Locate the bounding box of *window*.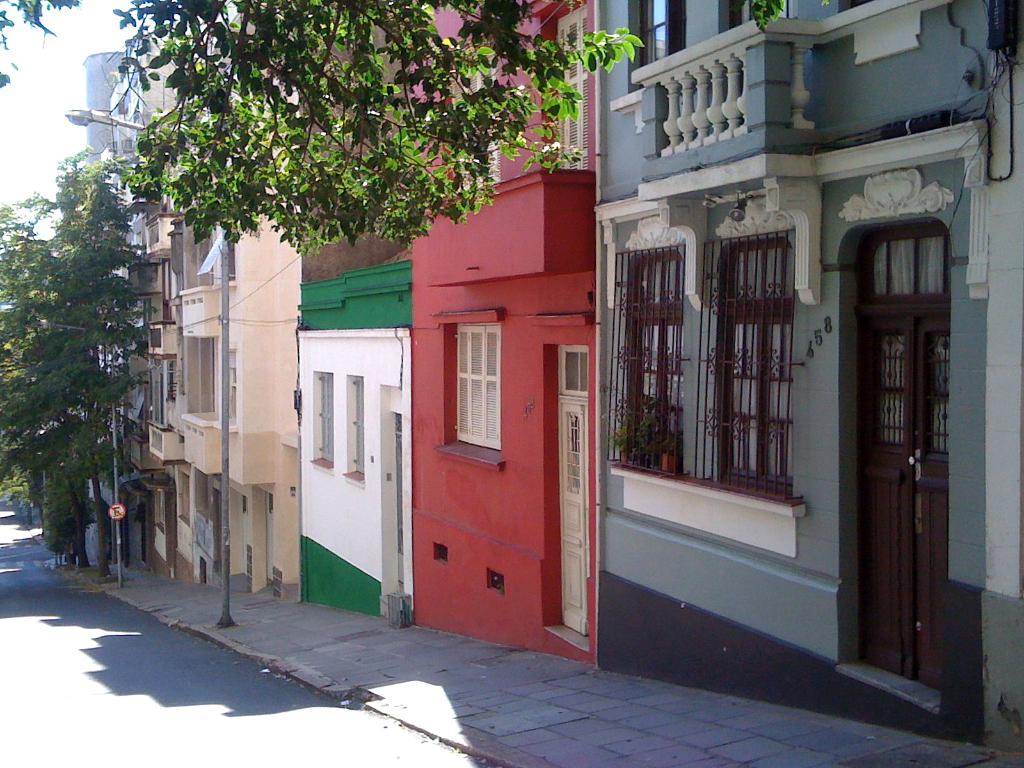
Bounding box: bbox=[721, 234, 800, 504].
